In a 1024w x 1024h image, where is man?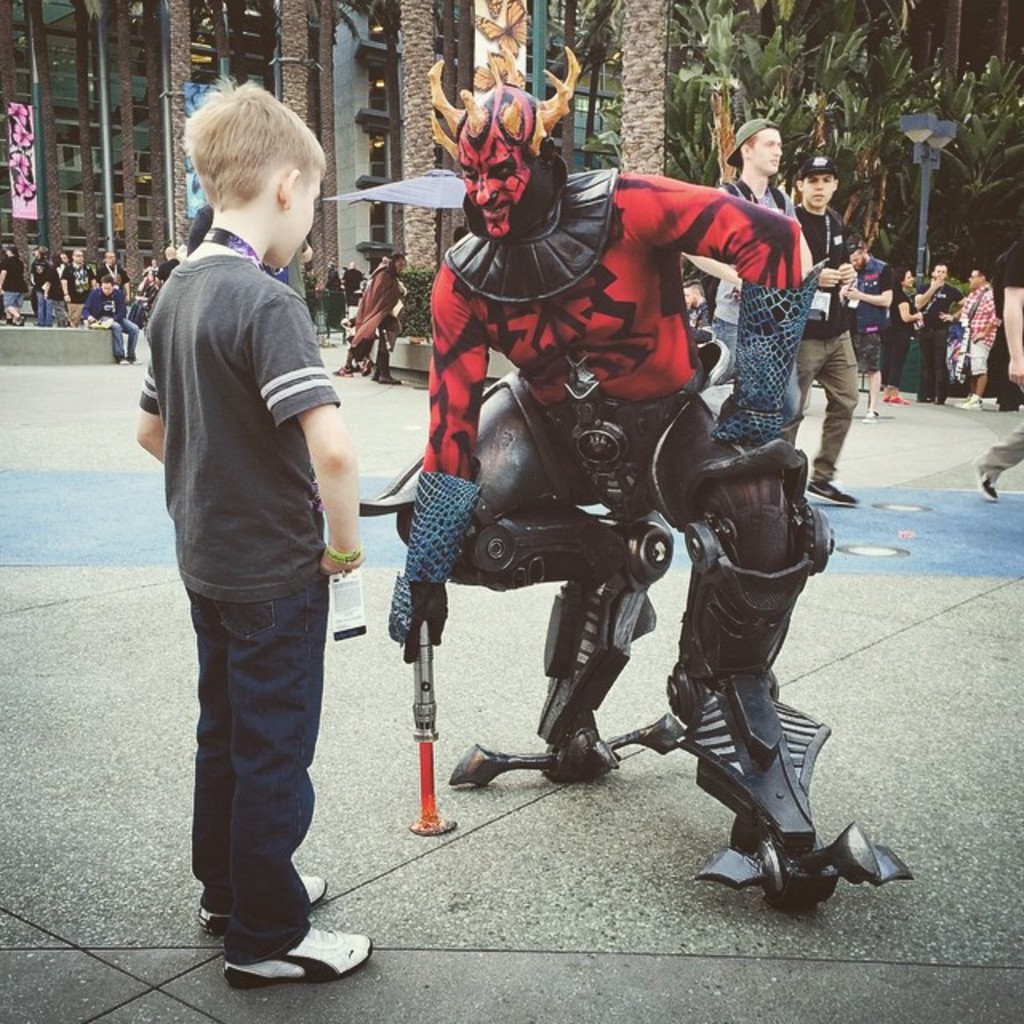
843, 237, 891, 421.
